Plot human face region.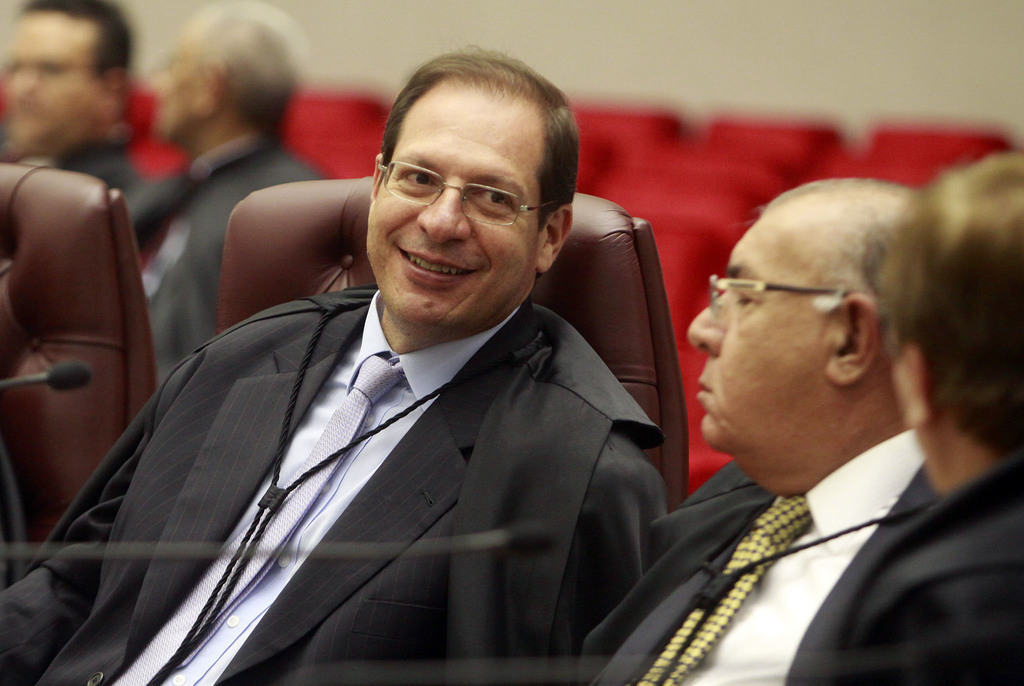
Plotted at bbox=[152, 36, 198, 141].
